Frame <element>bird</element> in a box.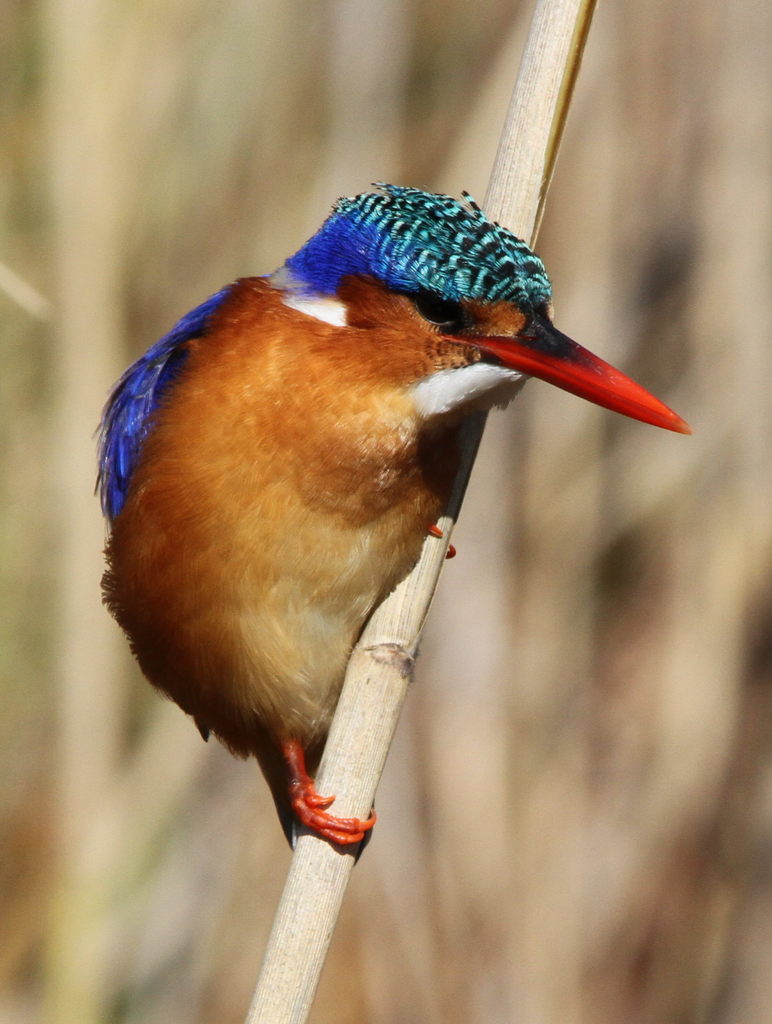
[x1=90, y1=202, x2=662, y2=858].
